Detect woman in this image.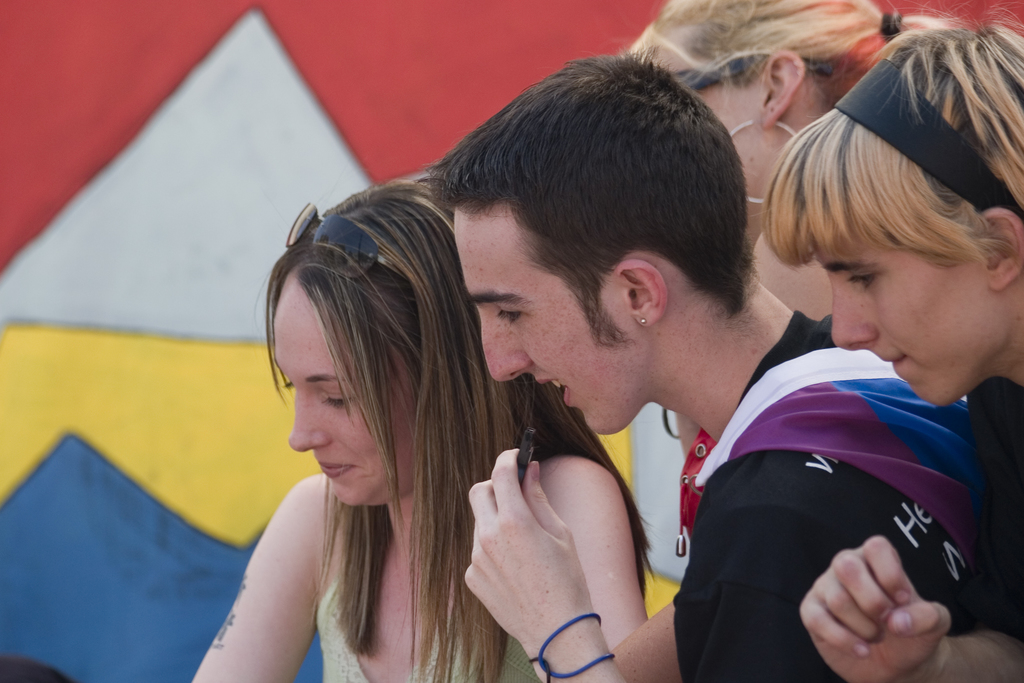
Detection: {"left": 610, "top": 0, "right": 972, "bottom": 572}.
